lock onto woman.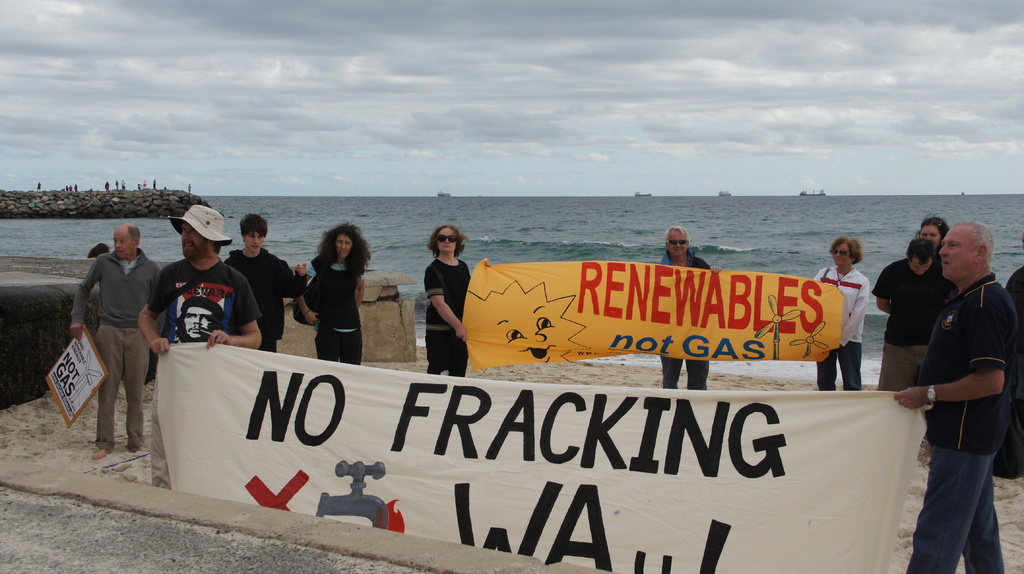
Locked: [left=297, top=215, right=367, bottom=378].
